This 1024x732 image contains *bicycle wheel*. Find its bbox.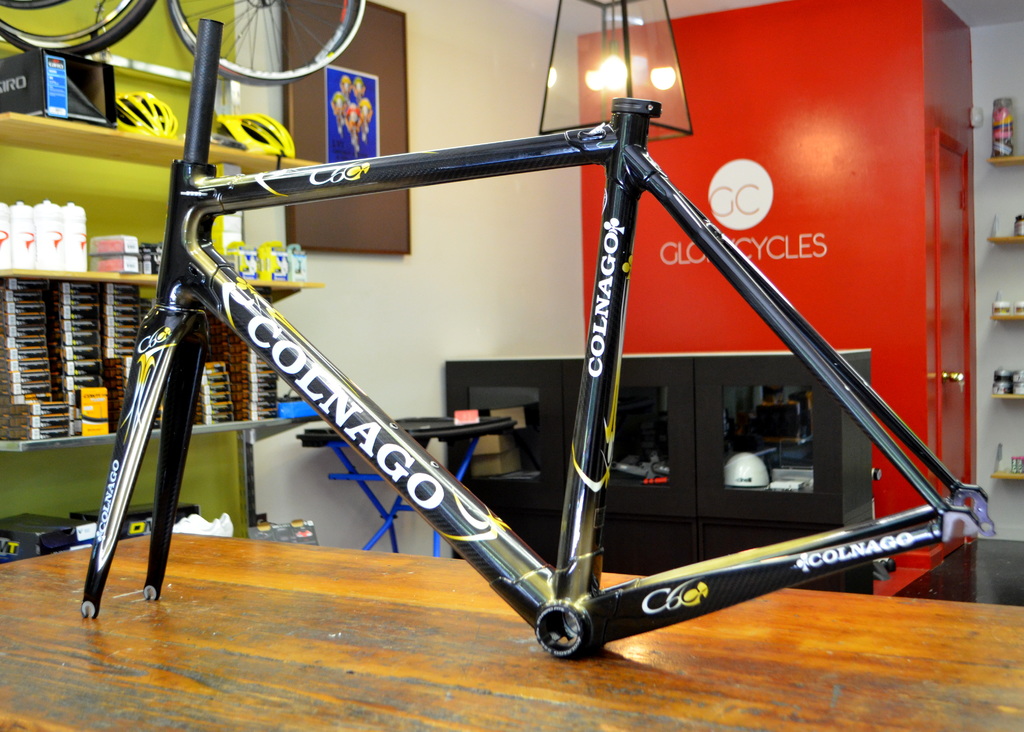
select_region(0, 0, 156, 59).
